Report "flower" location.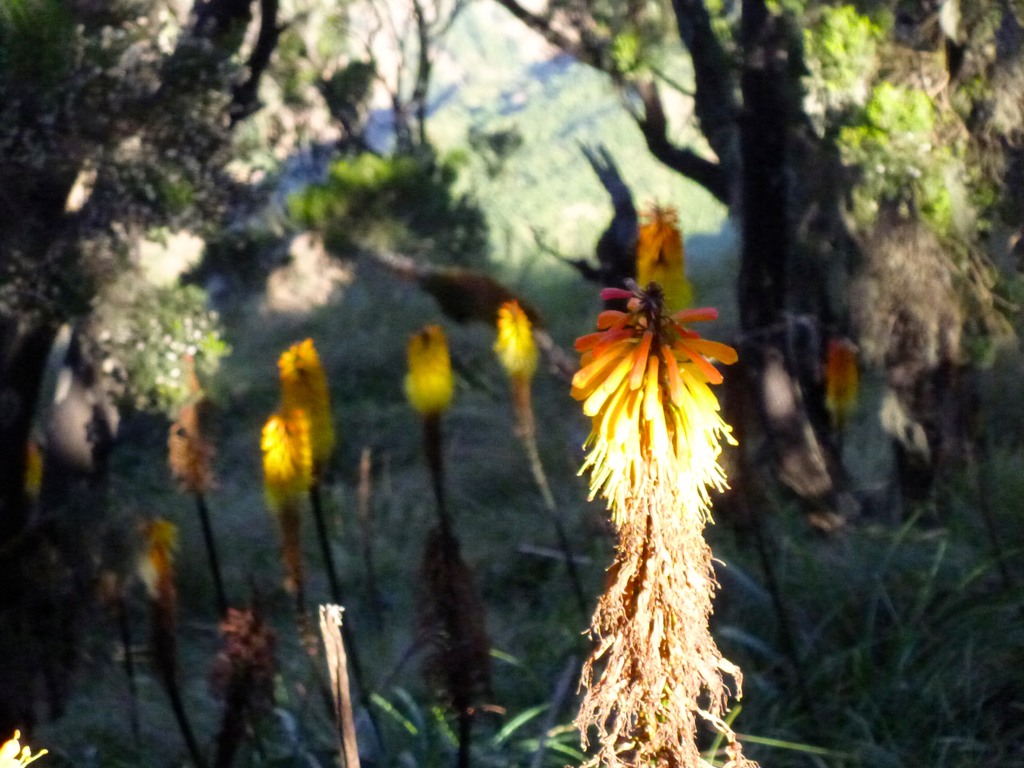
Report: (x1=411, y1=321, x2=457, y2=410).
